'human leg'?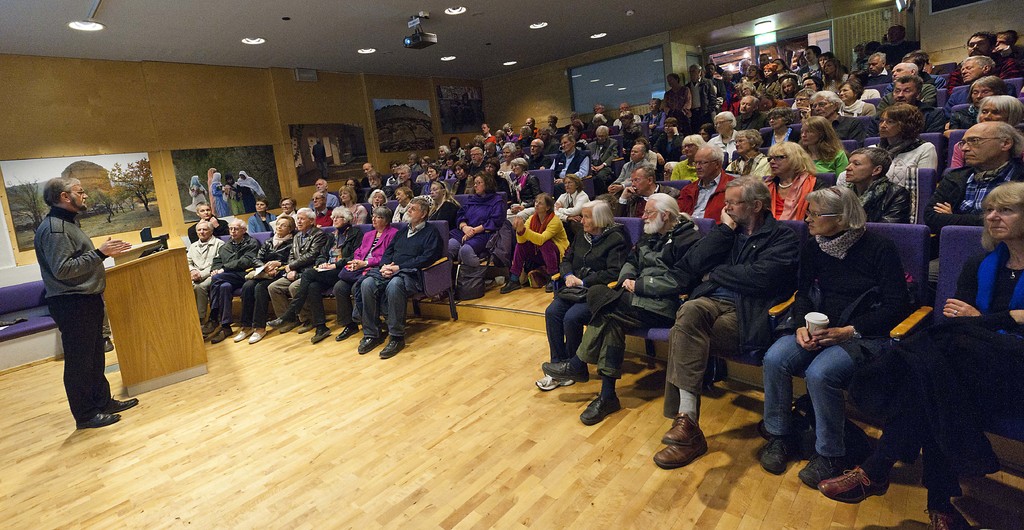
left=675, top=309, right=739, bottom=446
